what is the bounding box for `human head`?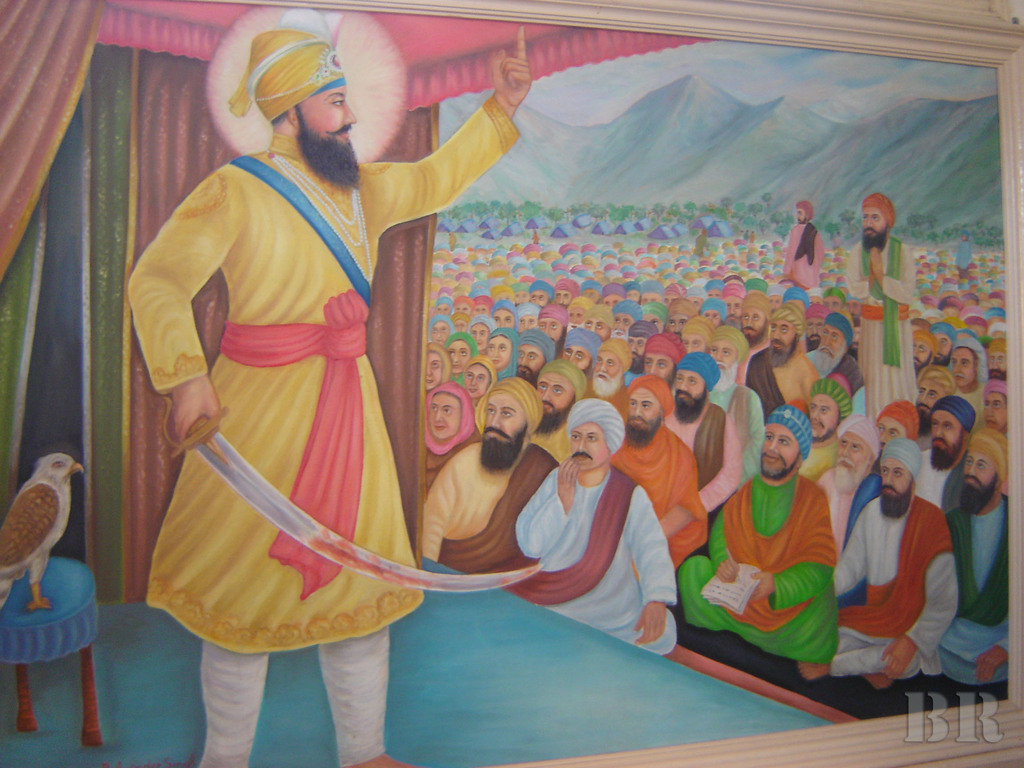
<bbox>831, 414, 877, 486</bbox>.
